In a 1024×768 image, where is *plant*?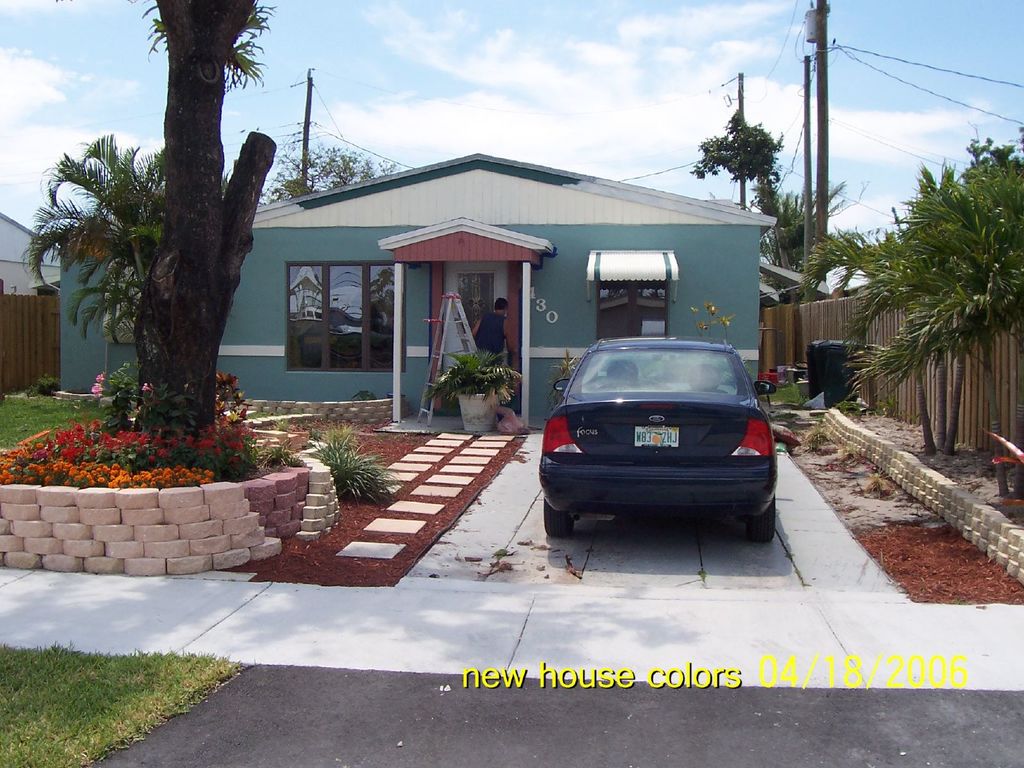
(868, 477, 891, 497).
